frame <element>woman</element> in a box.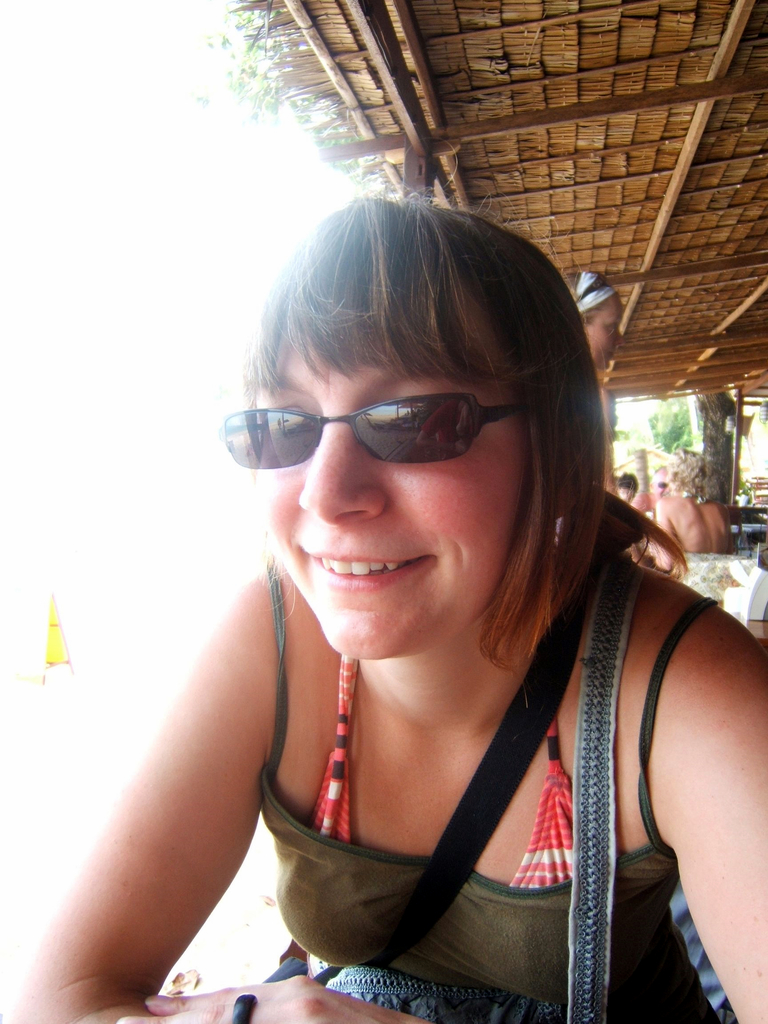
locate(105, 157, 745, 1014).
